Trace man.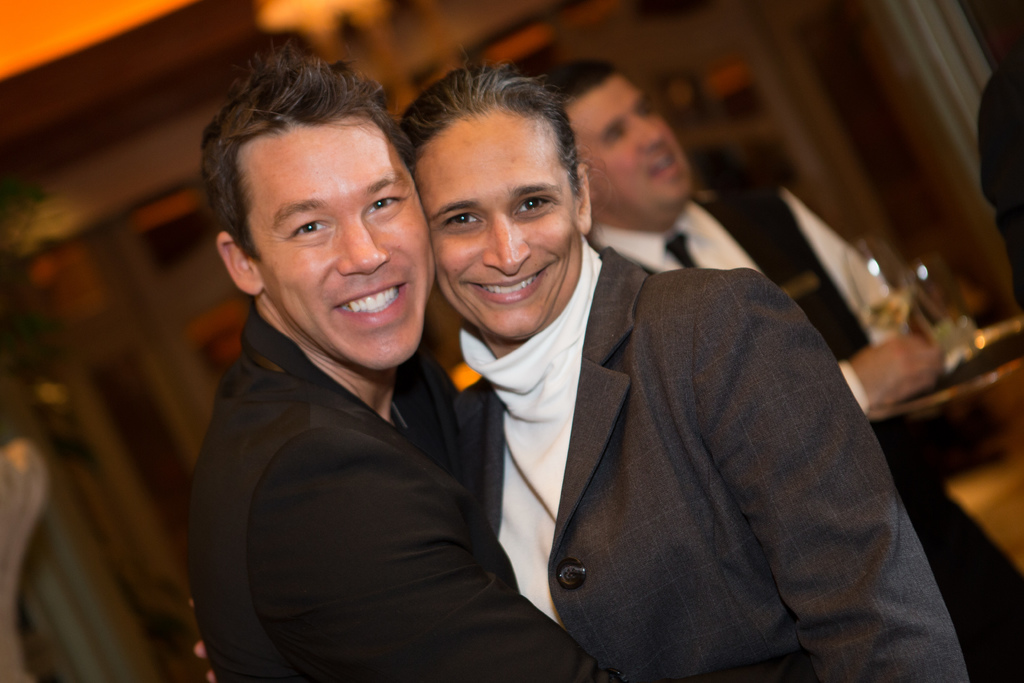
Traced to 198,38,617,682.
